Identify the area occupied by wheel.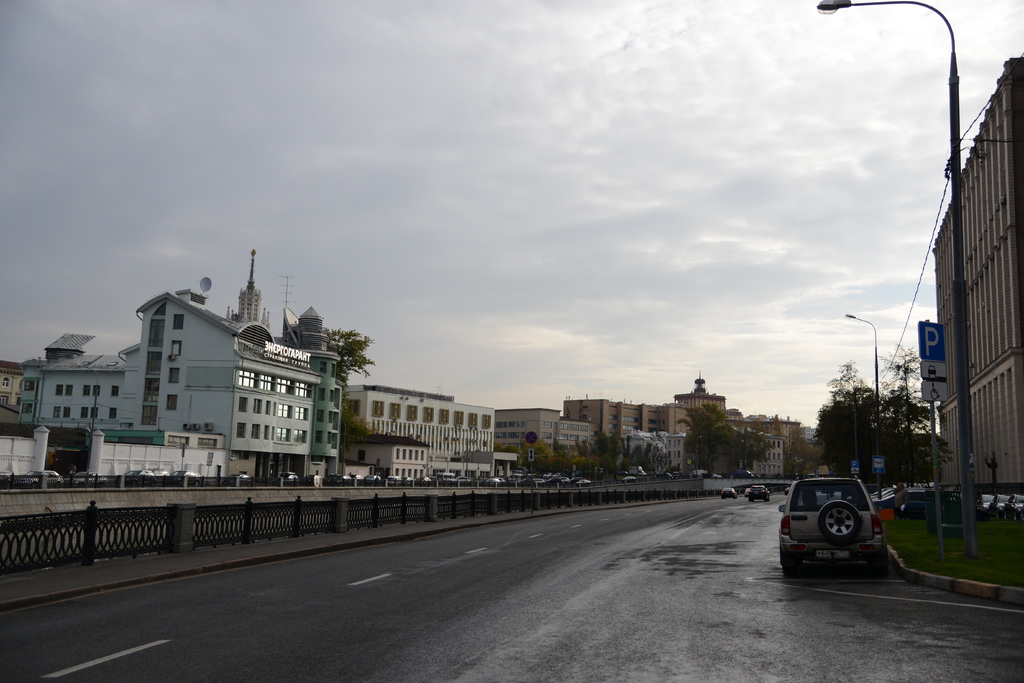
Area: [x1=870, y1=562, x2=891, y2=584].
